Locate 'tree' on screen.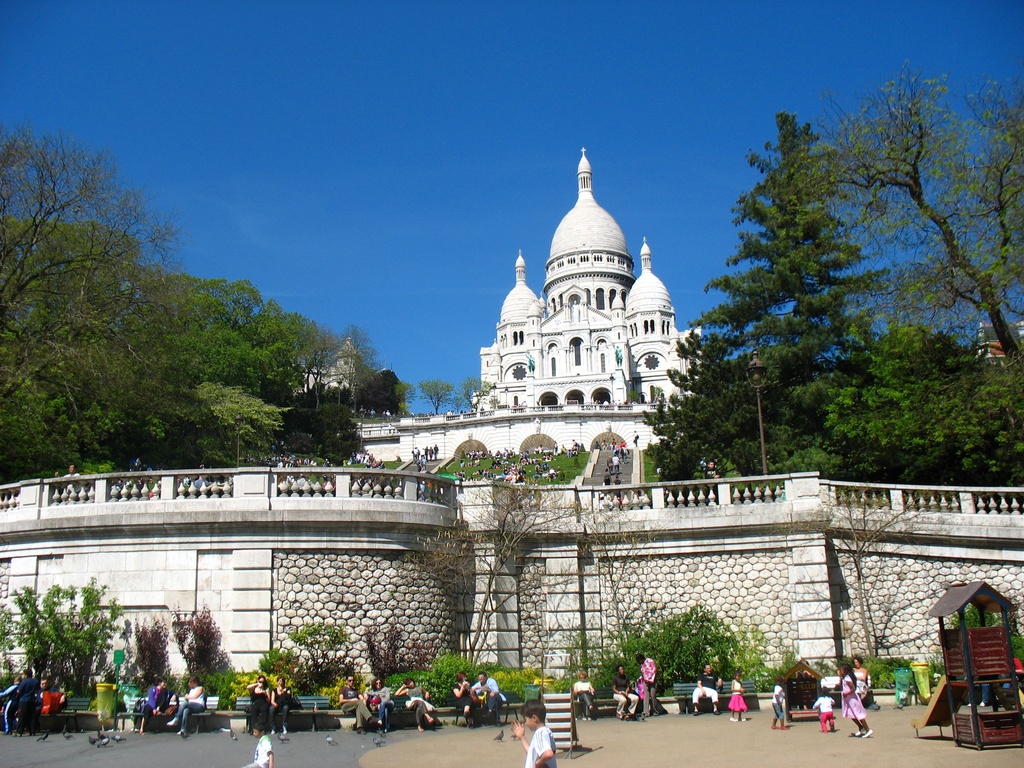
On screen at BBox(467, 382, 490, 415).
